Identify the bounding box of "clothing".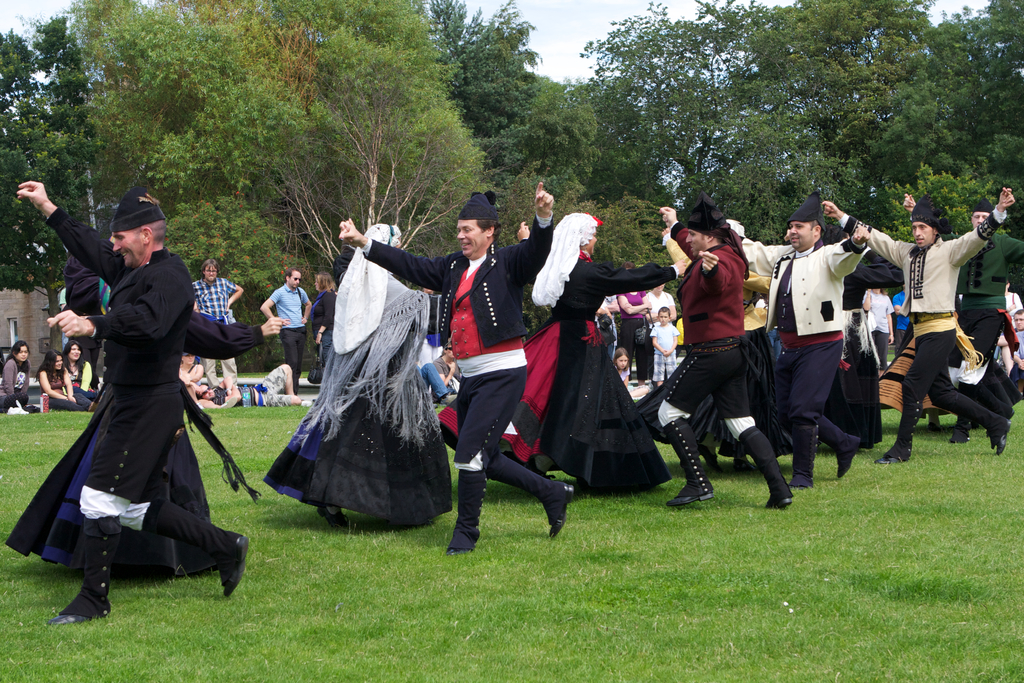
bbox=(934, 231, 1023, 436).
